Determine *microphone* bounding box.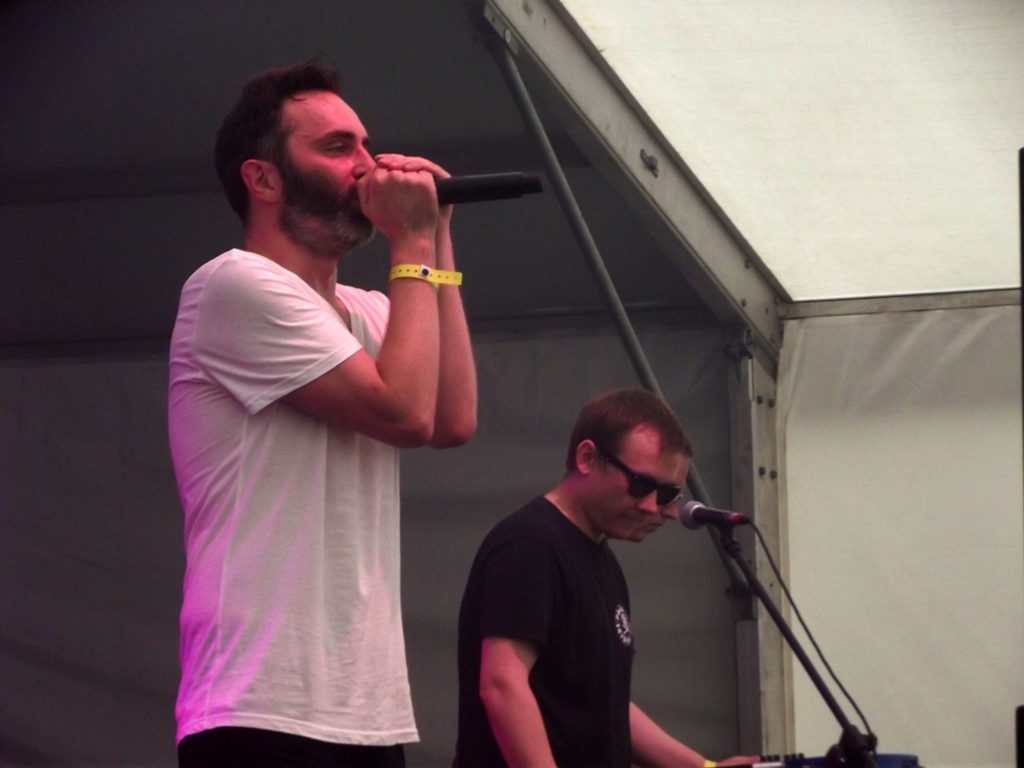
Determined: 678 499 748 529.
